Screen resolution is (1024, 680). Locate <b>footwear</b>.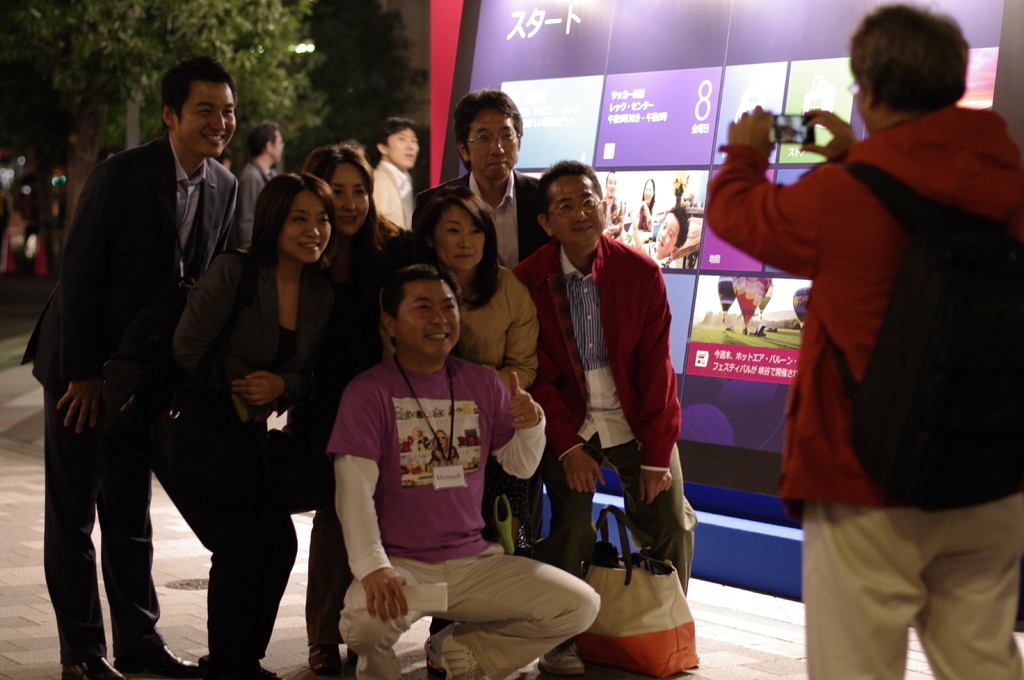
{"x1": 109, "y1": 644, "x2": 201, "y2": 679}.
